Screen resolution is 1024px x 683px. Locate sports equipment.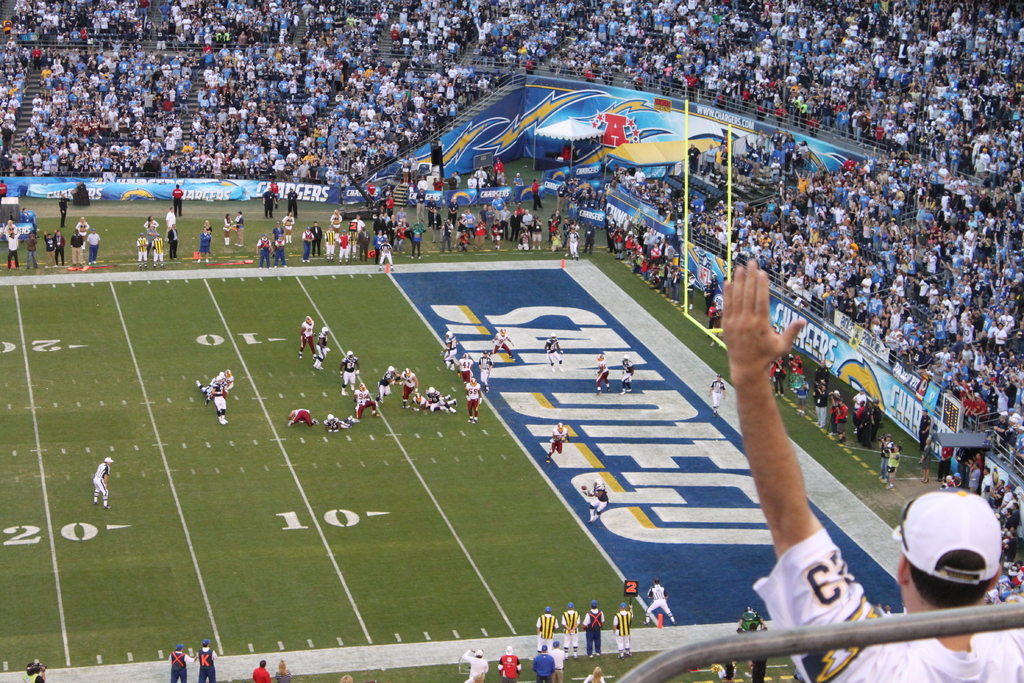
bbox=(468, 375, 476, 385).
